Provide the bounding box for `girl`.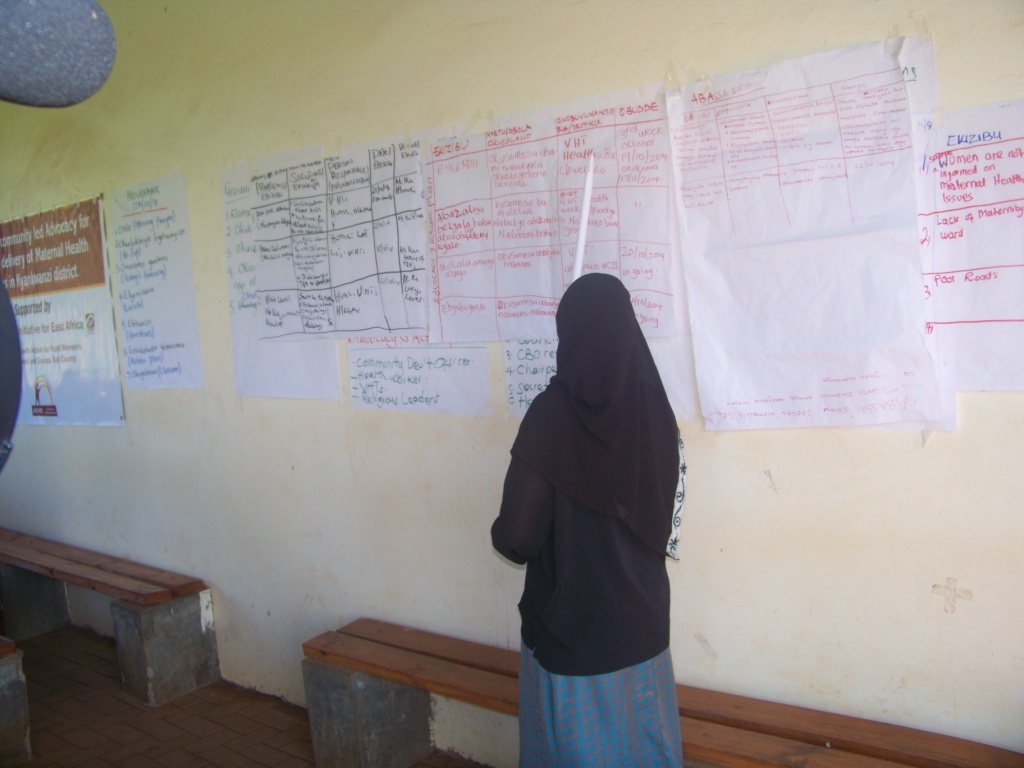
x1=485, y1=271, x2=686, y2=767.
